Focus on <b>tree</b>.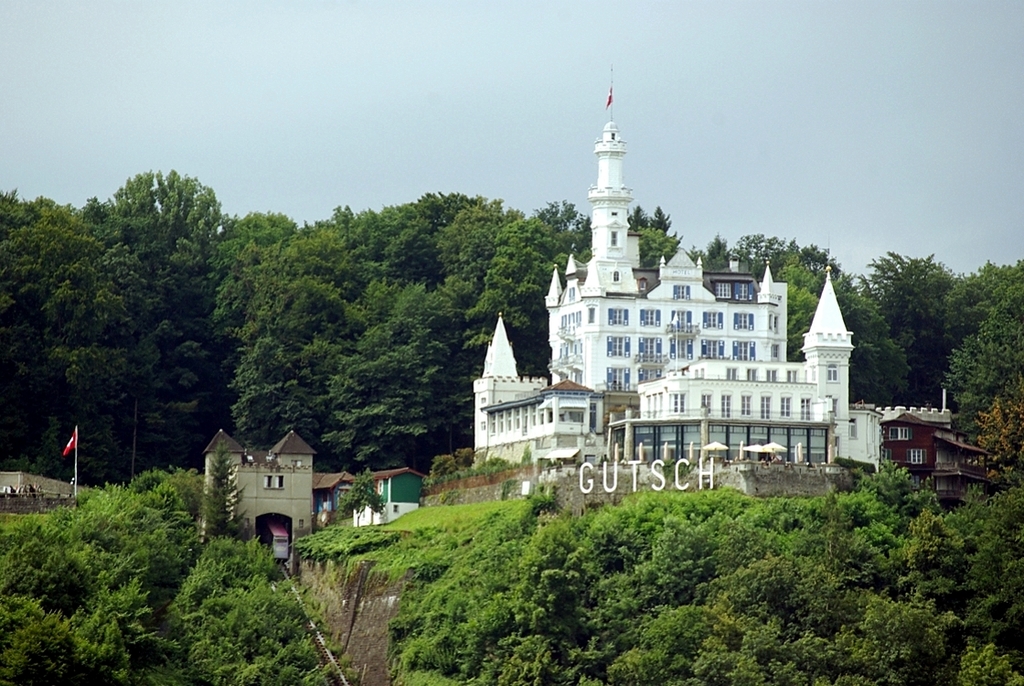
Focused at pyautogui.locateOnScreen(125, 472, 163, 497).
